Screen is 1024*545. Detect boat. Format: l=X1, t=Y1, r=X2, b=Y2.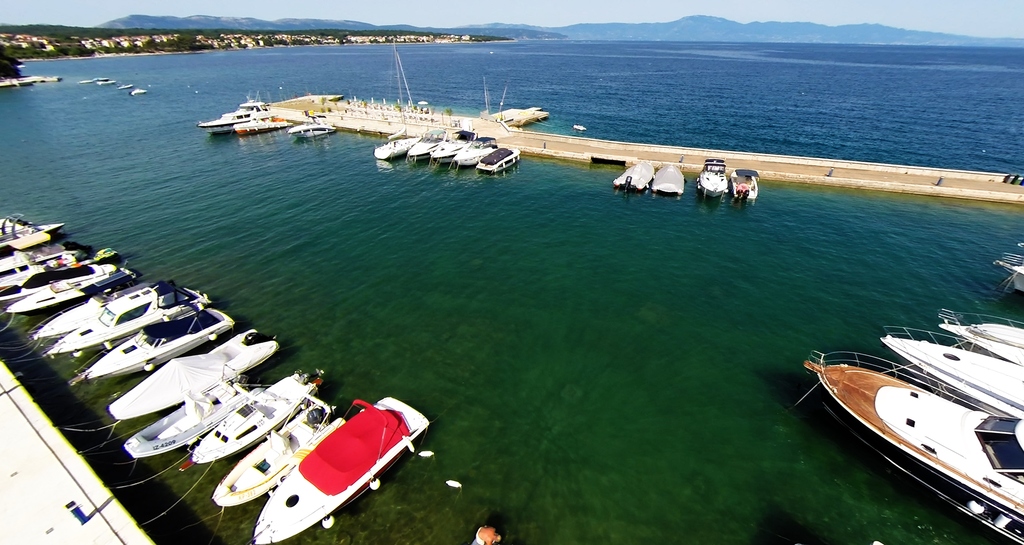
l=613, t=159, r=657, b=194.
